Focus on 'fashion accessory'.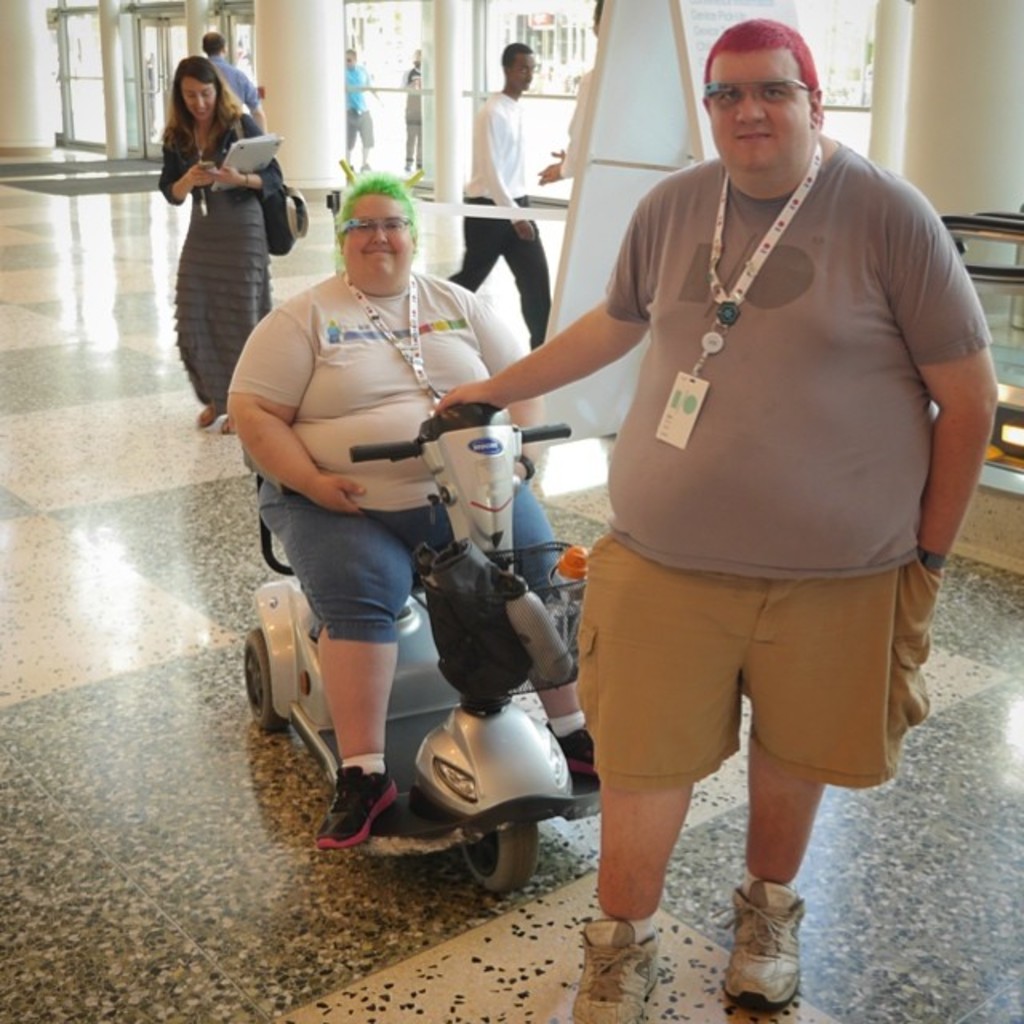
Focused at locate(240, 170, 254, 190).
